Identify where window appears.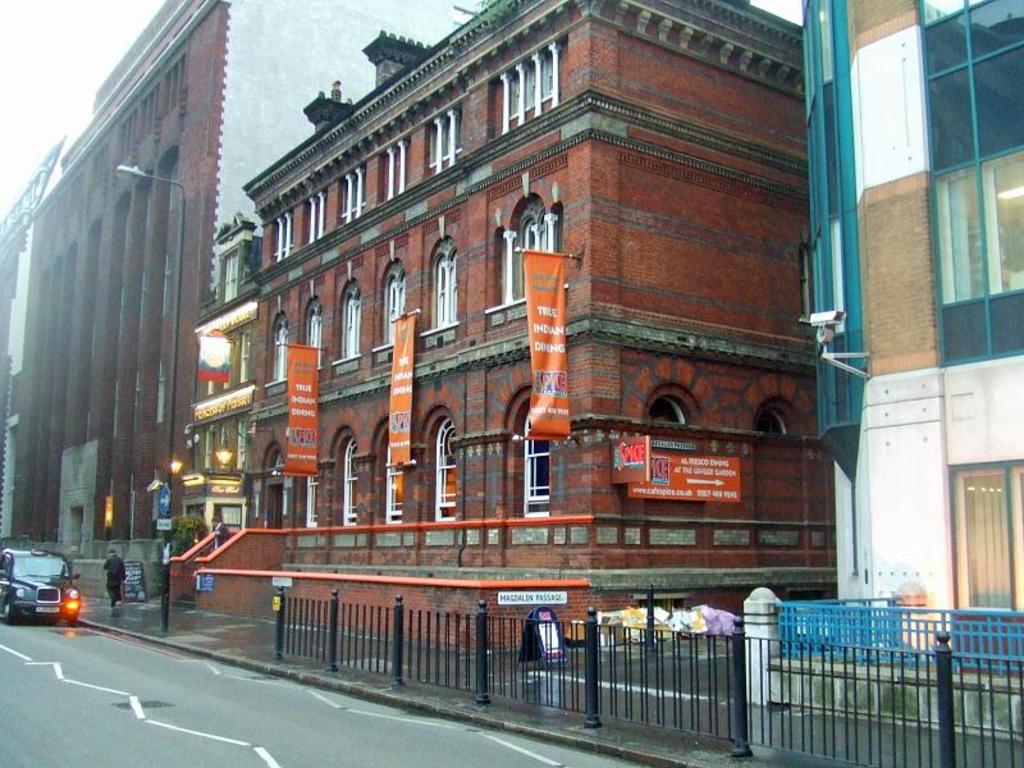
Appears at box(507, 374, 553, 522).
